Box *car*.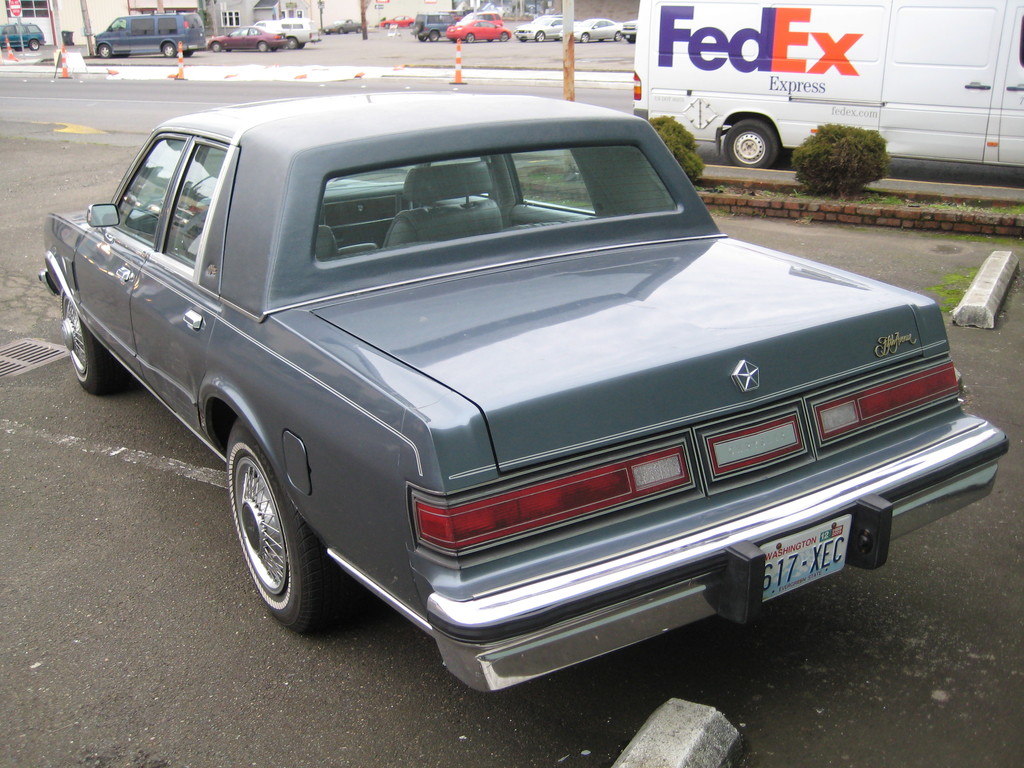
(620,20,643,44).
